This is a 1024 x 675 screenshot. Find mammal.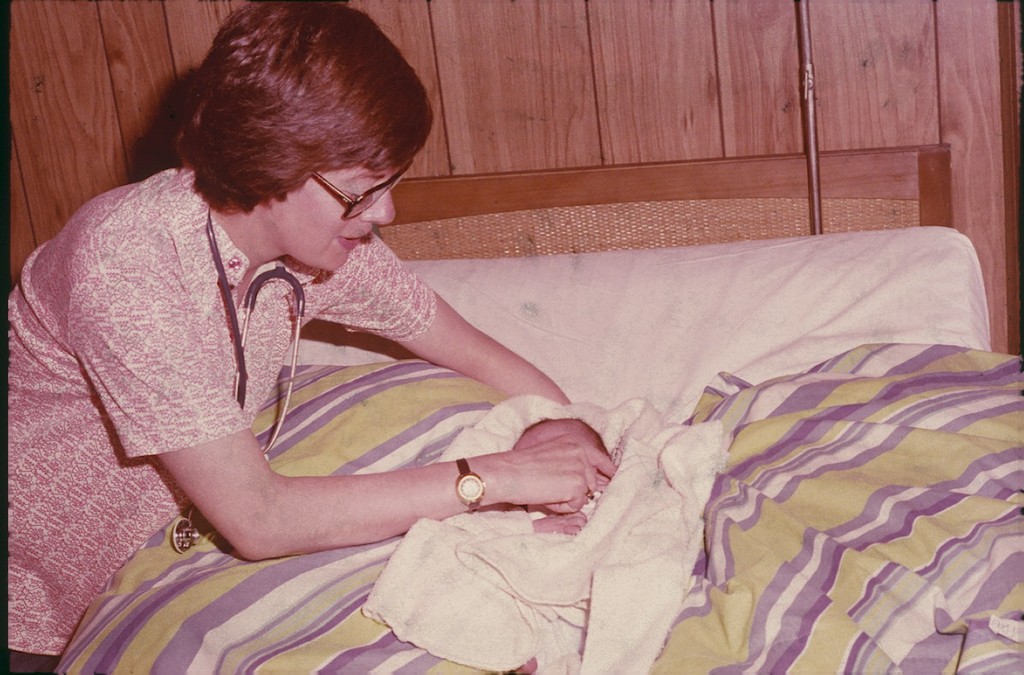
Bounding box: (503, 416, 610, 537).
